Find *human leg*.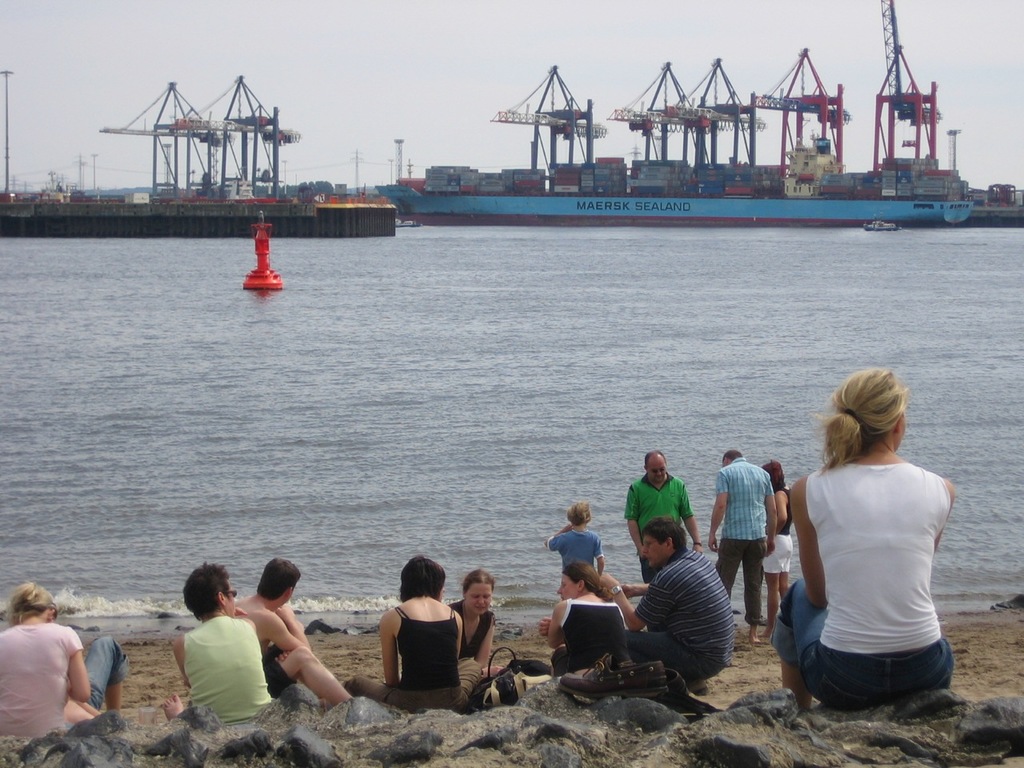
pyautogui.locateOnScreen(260, 645, 358, 706).
